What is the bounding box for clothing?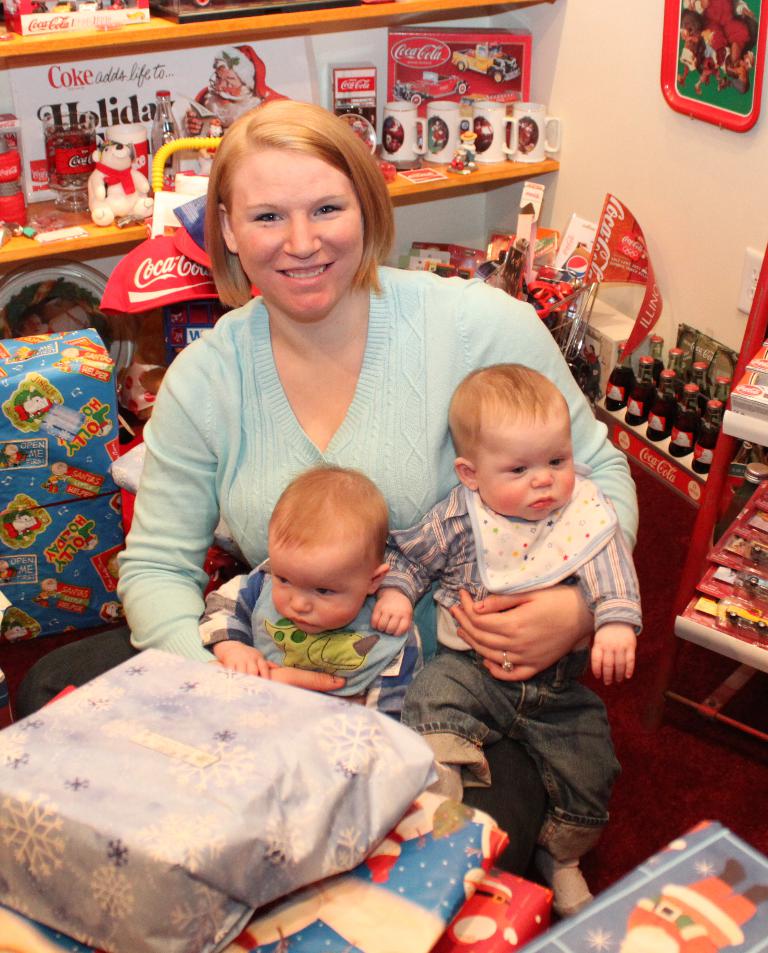
box=[682, 0, 752, 51].
